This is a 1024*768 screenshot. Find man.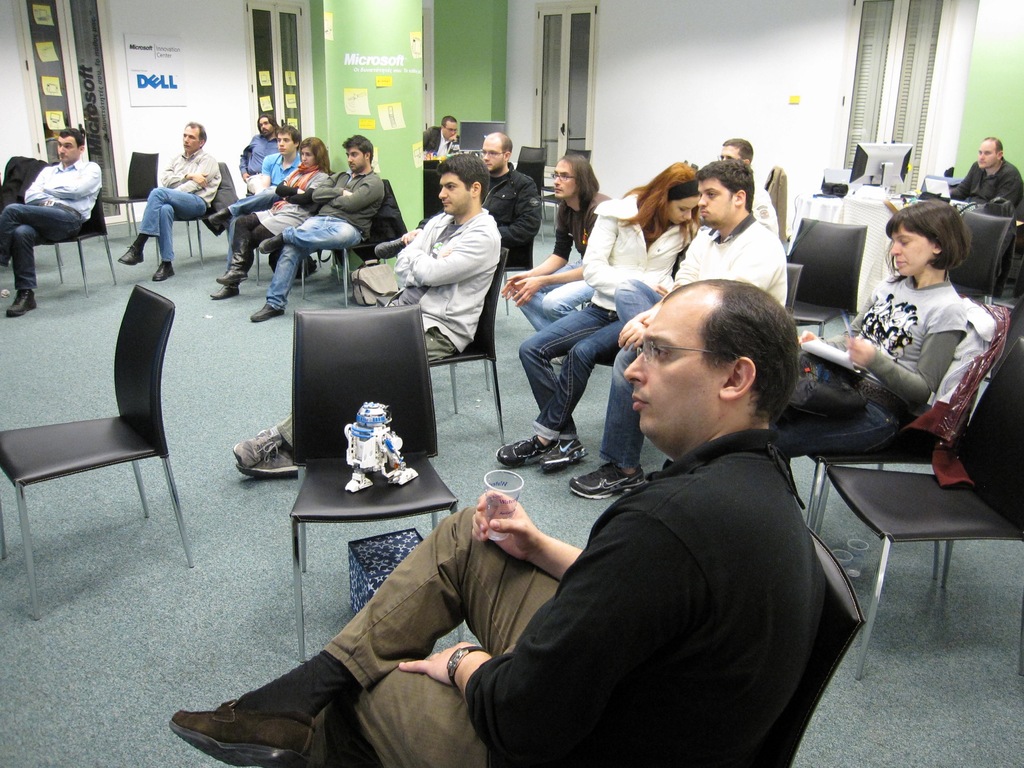
Bounding box: left=420, top=114, right=465, bottom=193.
